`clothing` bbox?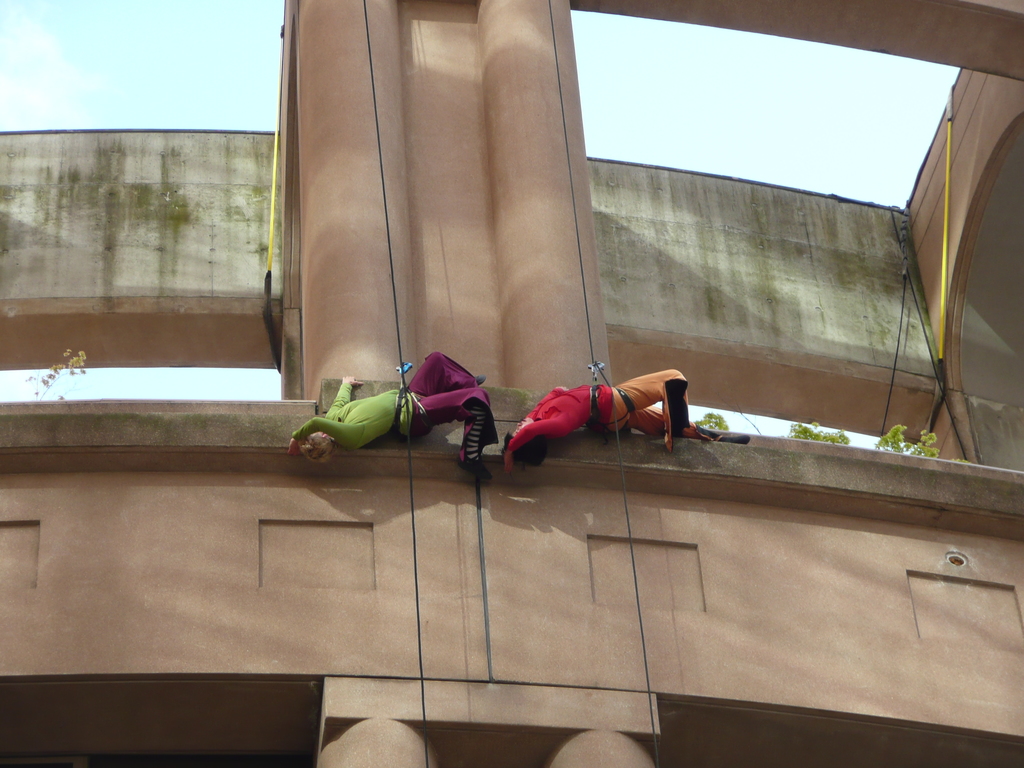
pyautogui.locateOnScreen(502, 358, 683, 472)
